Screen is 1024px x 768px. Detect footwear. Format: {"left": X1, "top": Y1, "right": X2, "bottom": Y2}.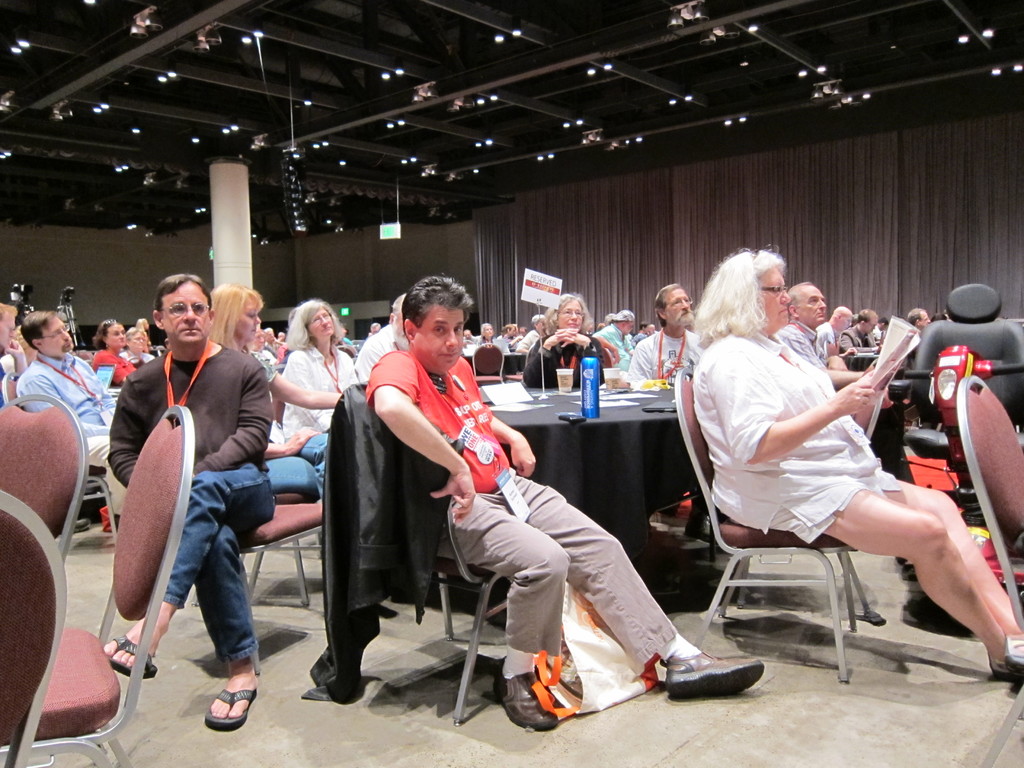
{"left": 202, "top": 686, "right": 253, "bottom": 733}.
